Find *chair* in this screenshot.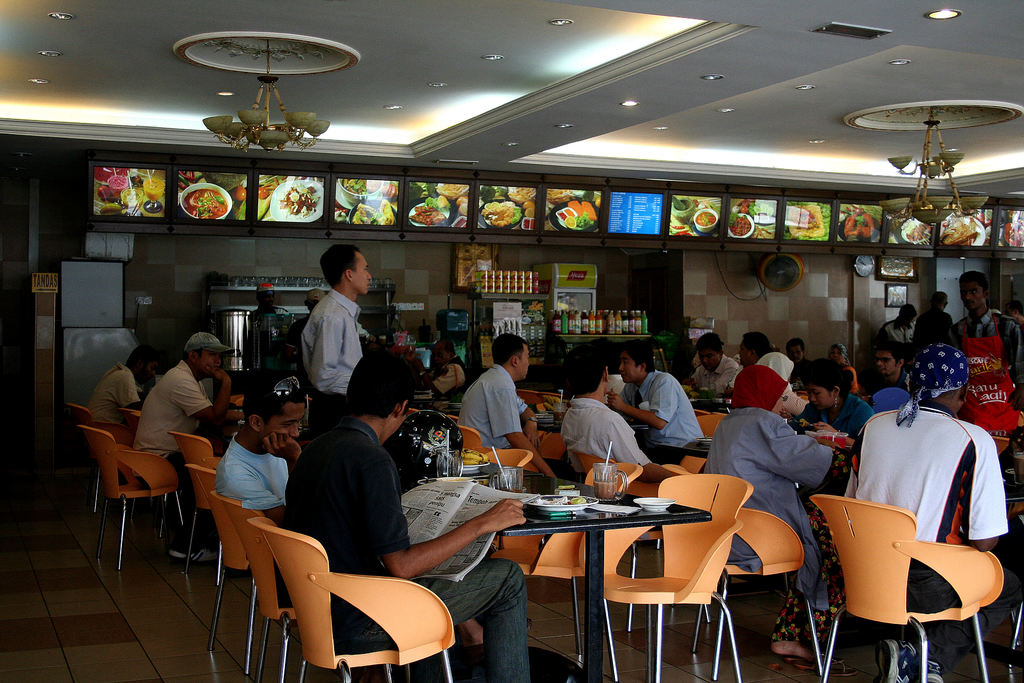
The bounding box for *chair* is 172, 424, 225, 563.
